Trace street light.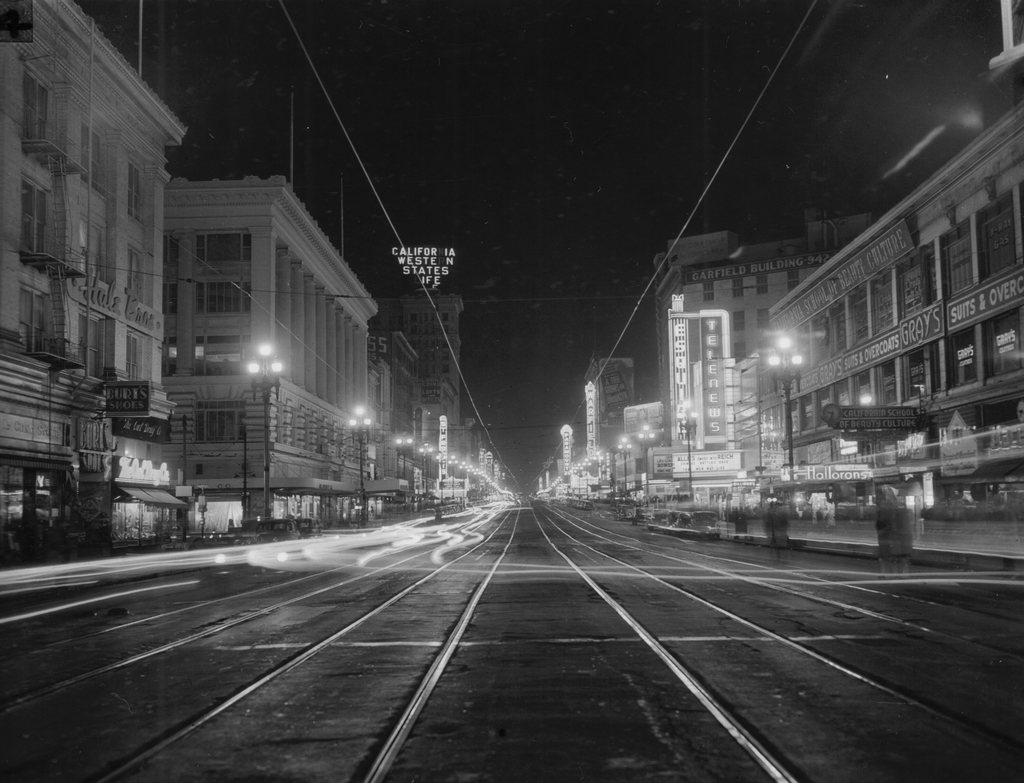
Traced to 456, 457, 466, 504.
